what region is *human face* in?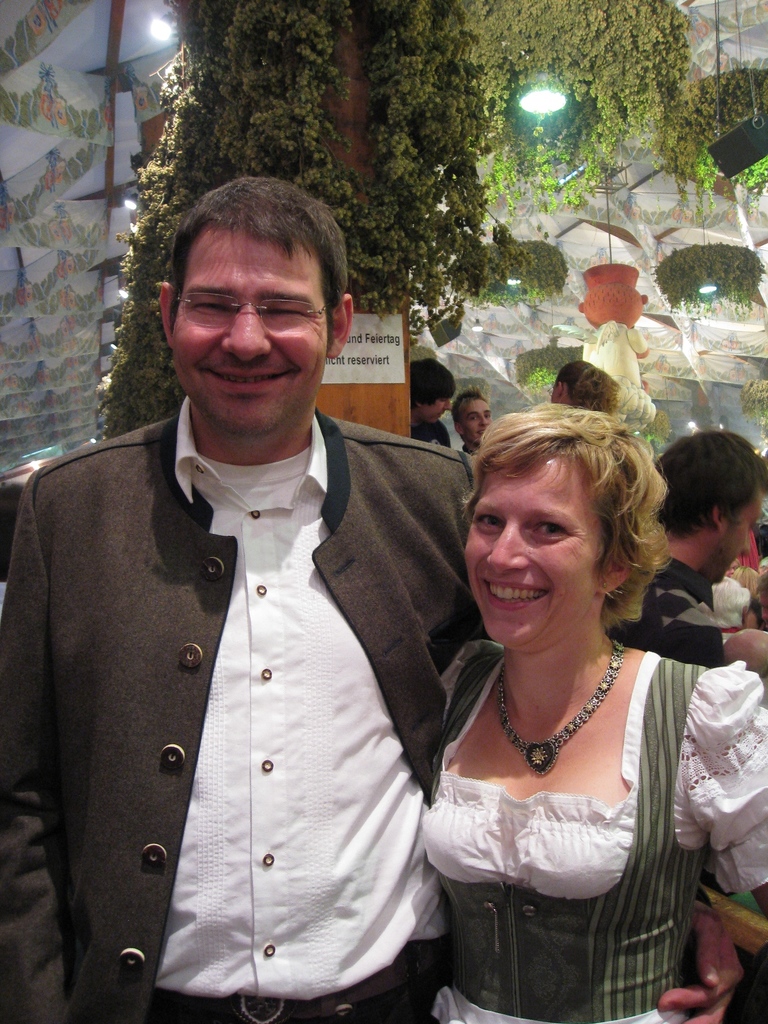
{"x1": 460, "y1": 399, "x2": 493, "y2": 444}.
